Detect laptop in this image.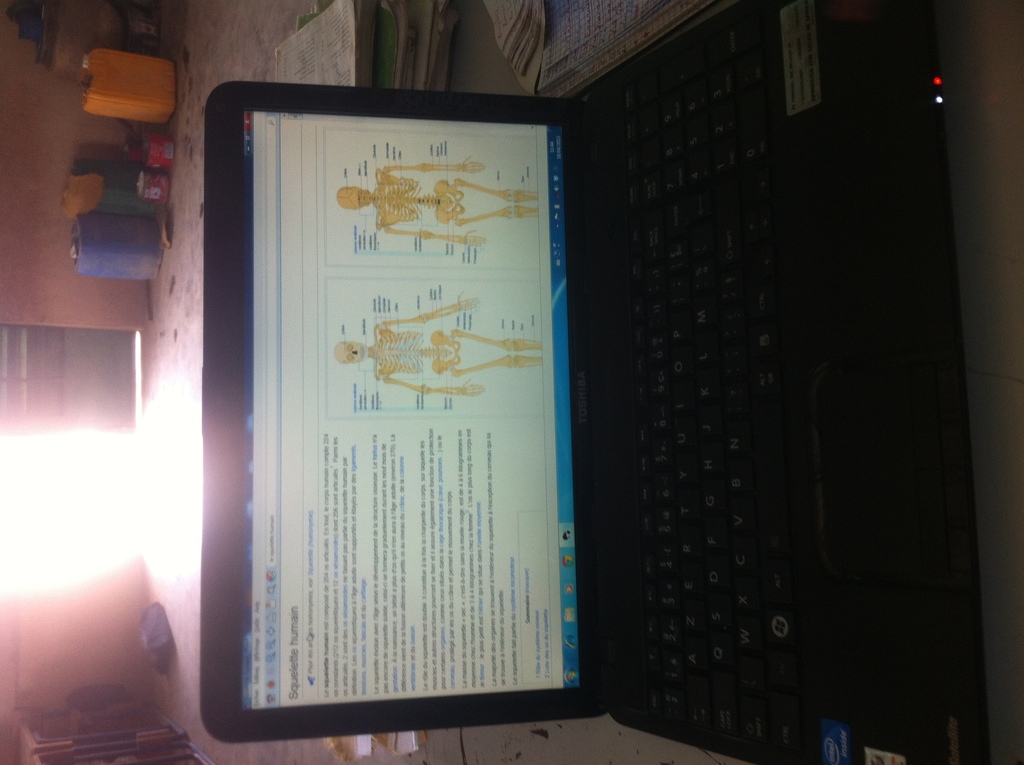
Detection: select_region(216, 13, 980, 764).
